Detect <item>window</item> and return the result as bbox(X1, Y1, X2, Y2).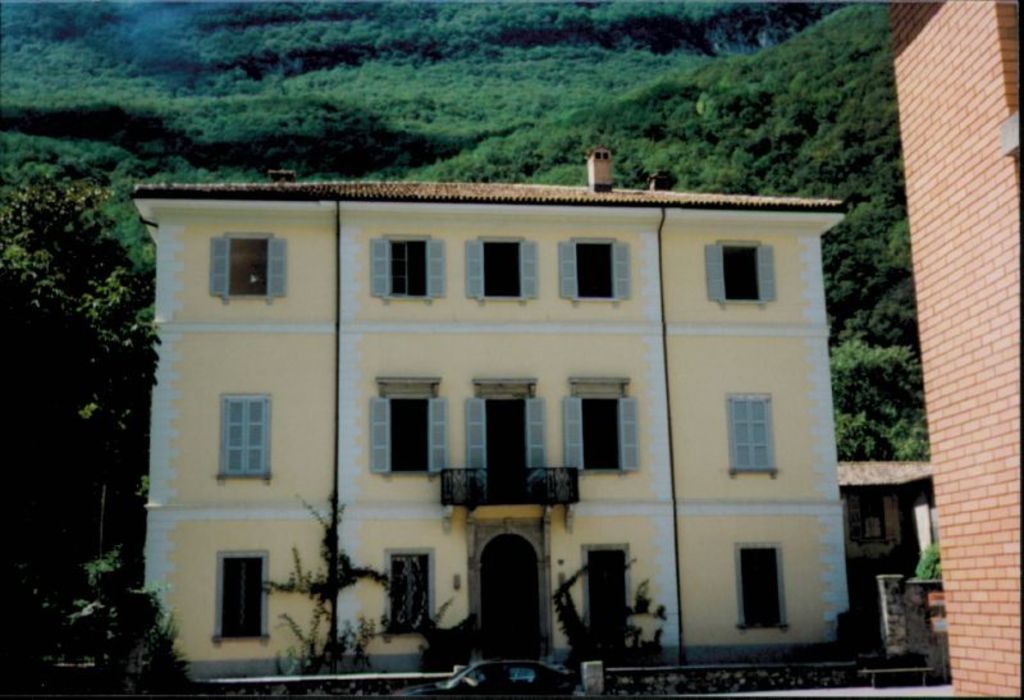
bbox(723, 536, 810, 645).
